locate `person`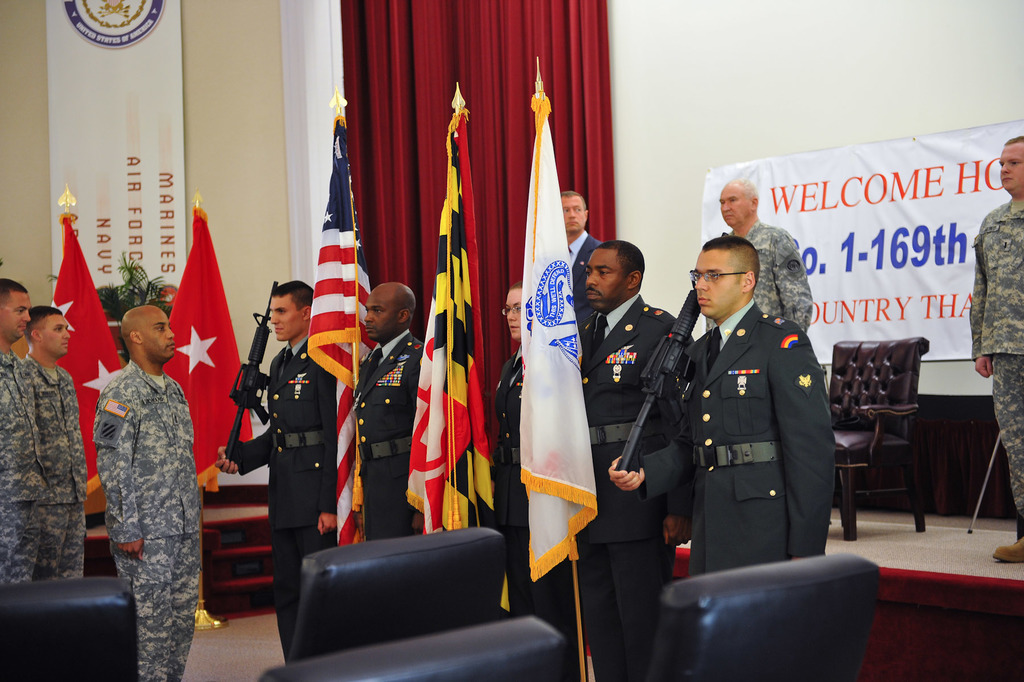
l=575, t=240, r=693, b=681
